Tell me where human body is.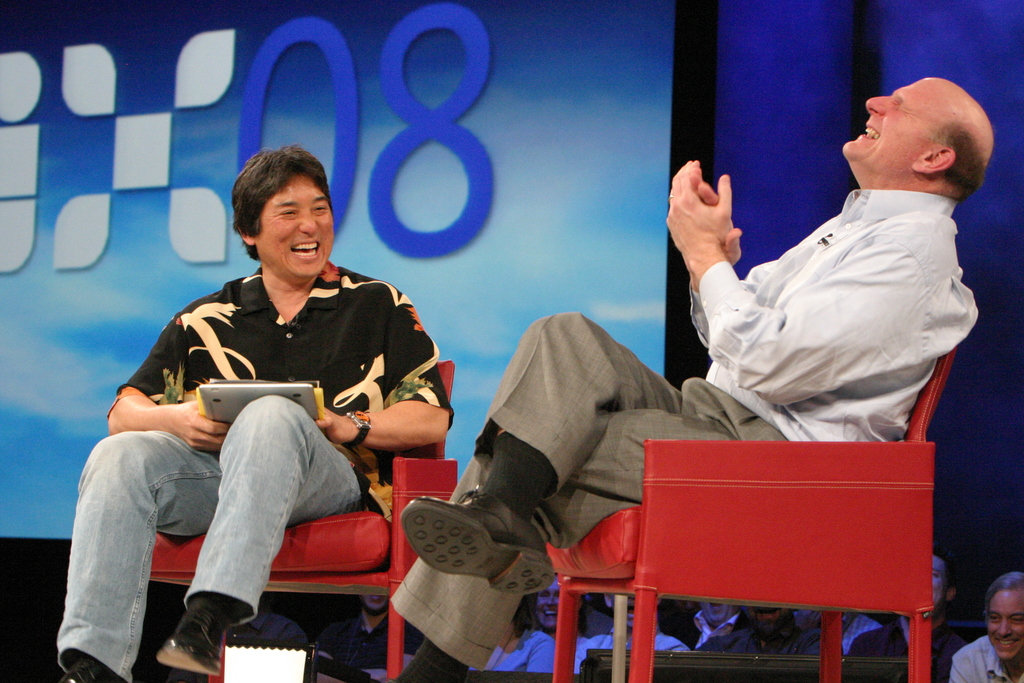
human body is at BBox(388, 158, 982, 682).
